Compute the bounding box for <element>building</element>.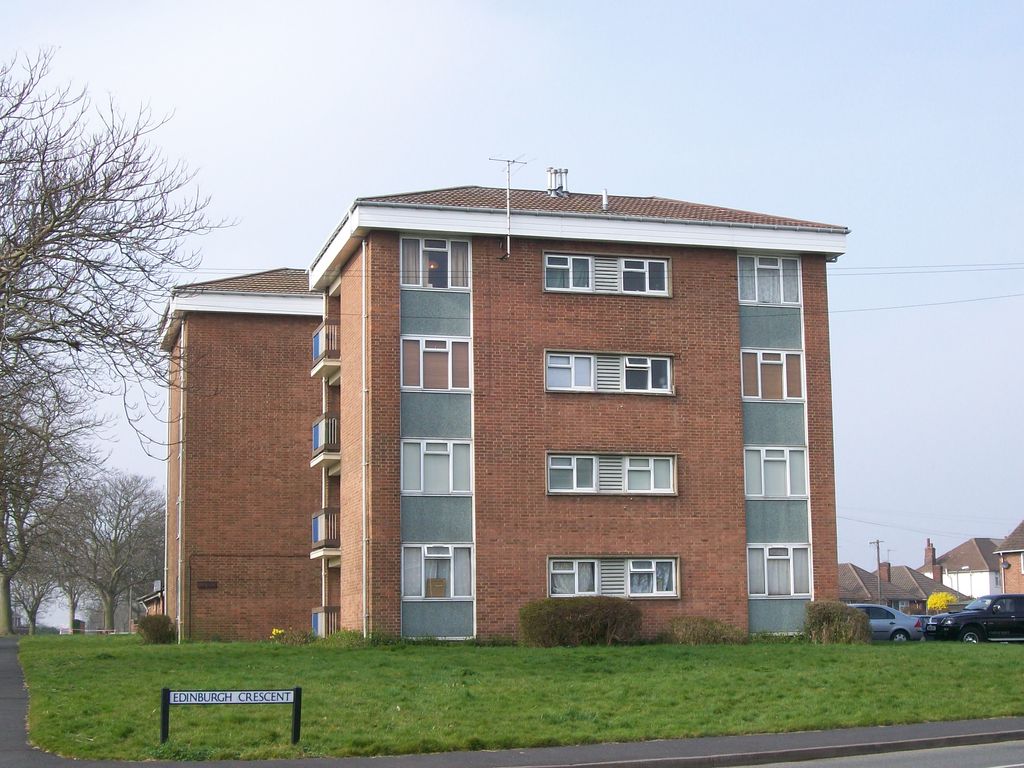
select_region(152, 182, 854, 641).
